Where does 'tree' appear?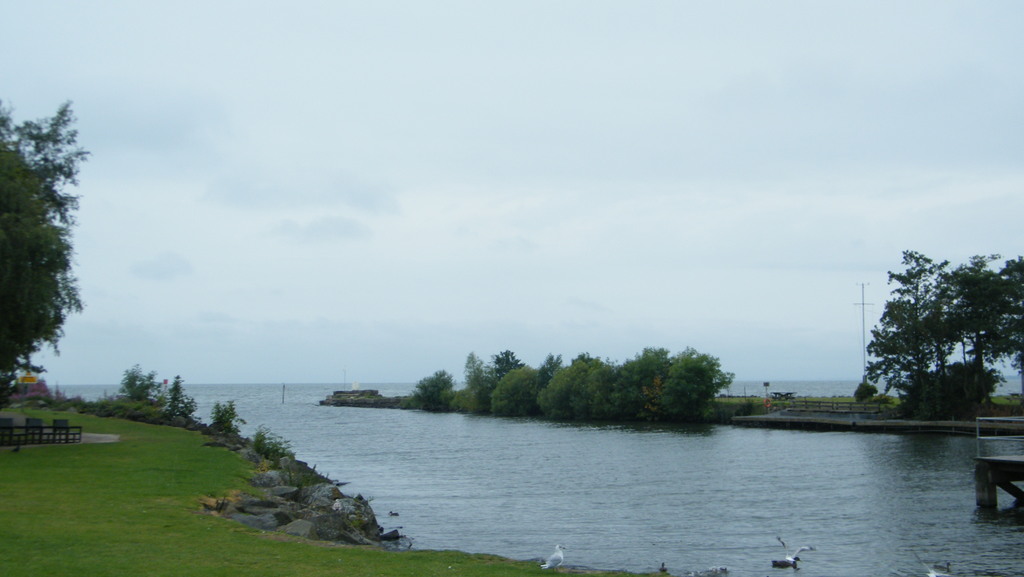
Appears at (868, 238, 996, 430).
